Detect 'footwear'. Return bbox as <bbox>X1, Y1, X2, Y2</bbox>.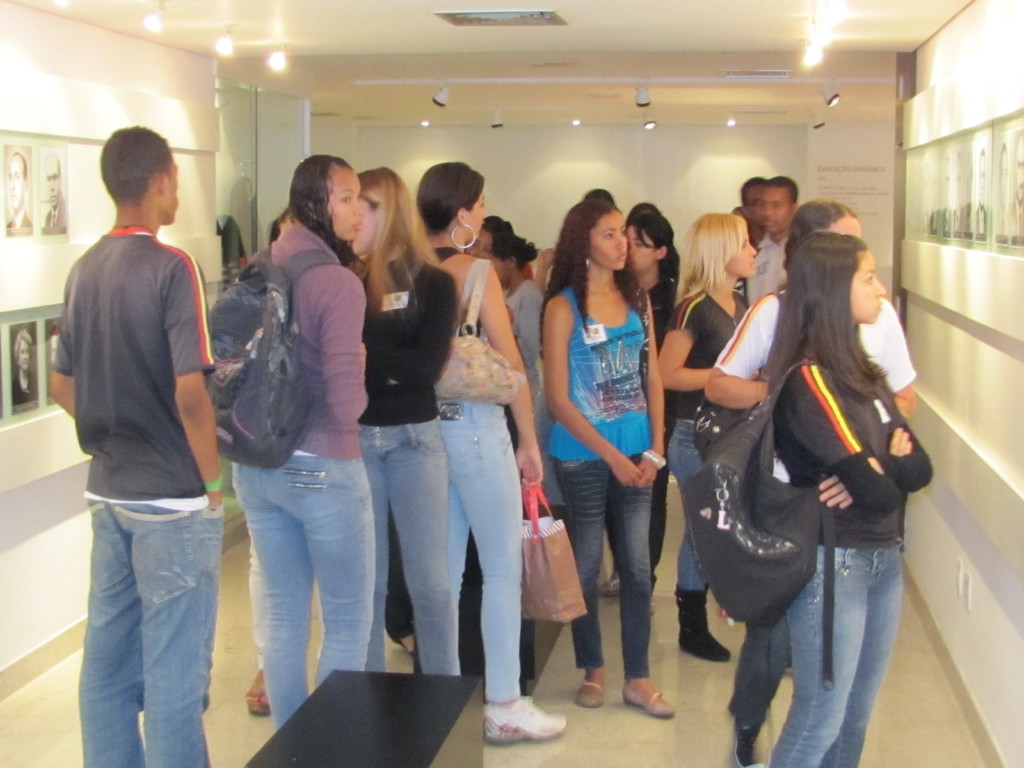
<bbox>246, 666, 276, 714</bbox>.
